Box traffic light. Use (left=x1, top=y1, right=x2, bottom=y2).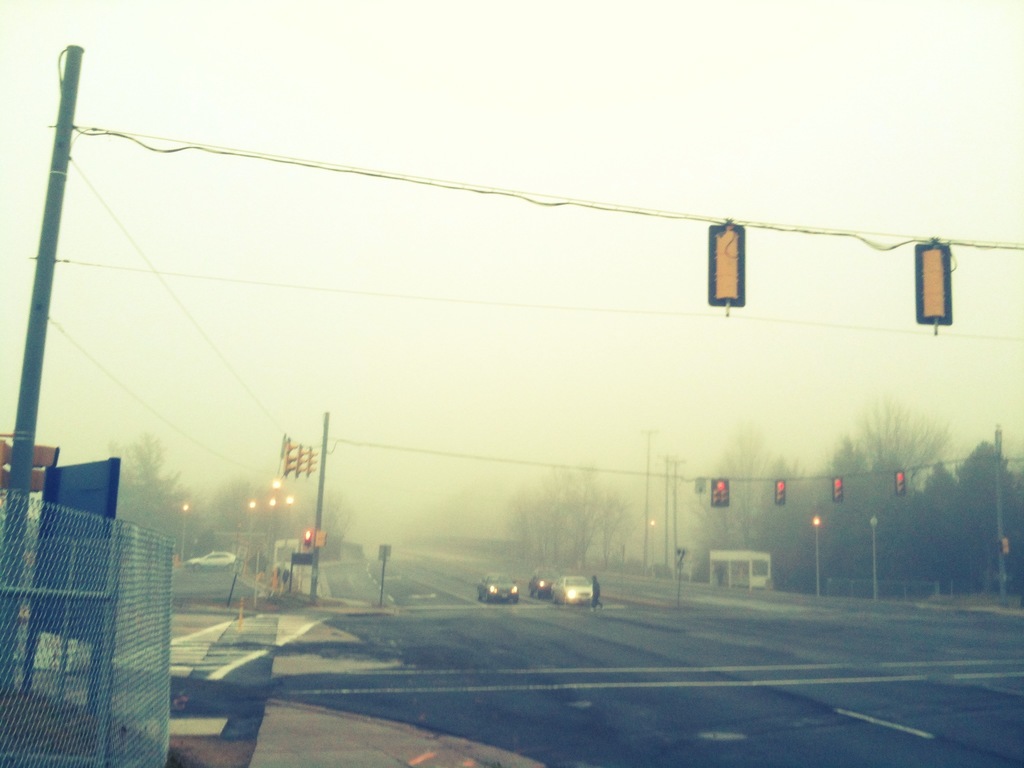
(left=0, top=439, right=12, bottom=490).
